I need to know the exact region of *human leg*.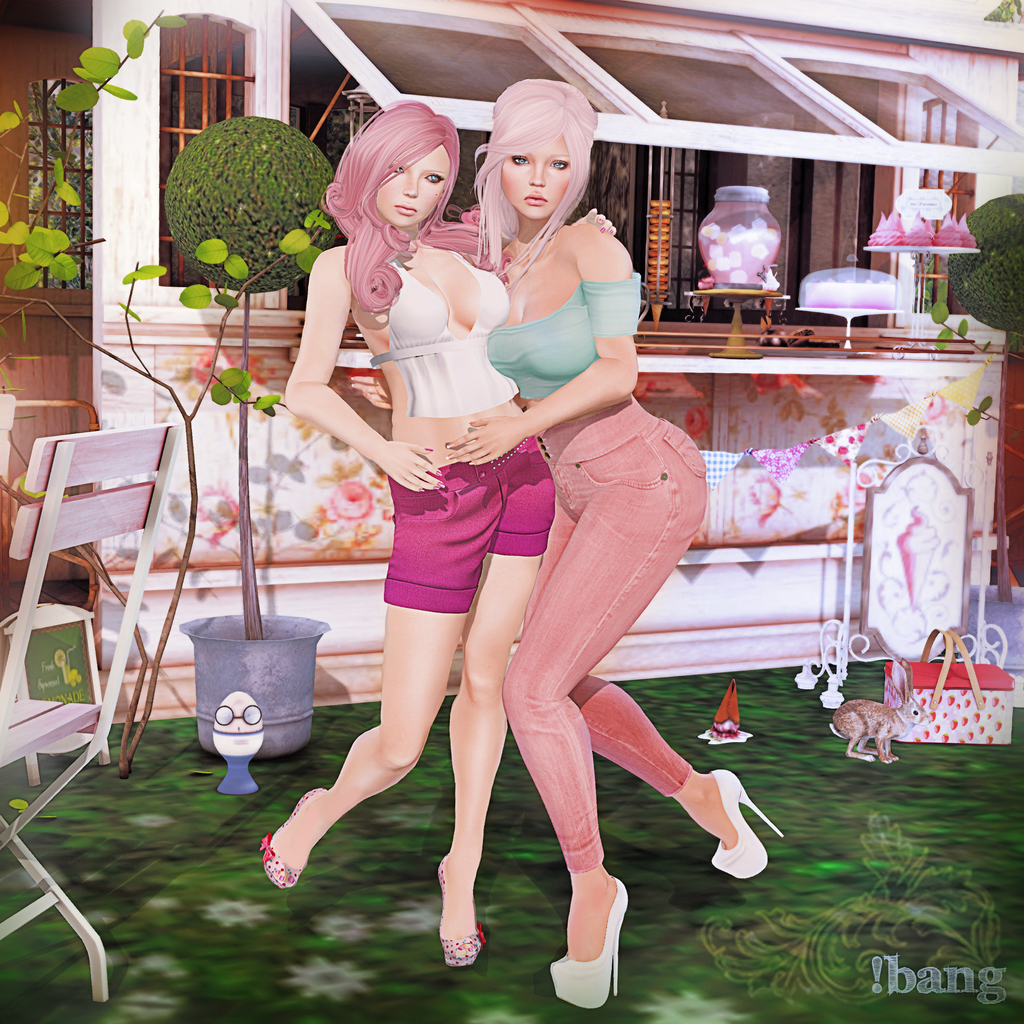
Region: l=522, t=498, r=782, b=879.
